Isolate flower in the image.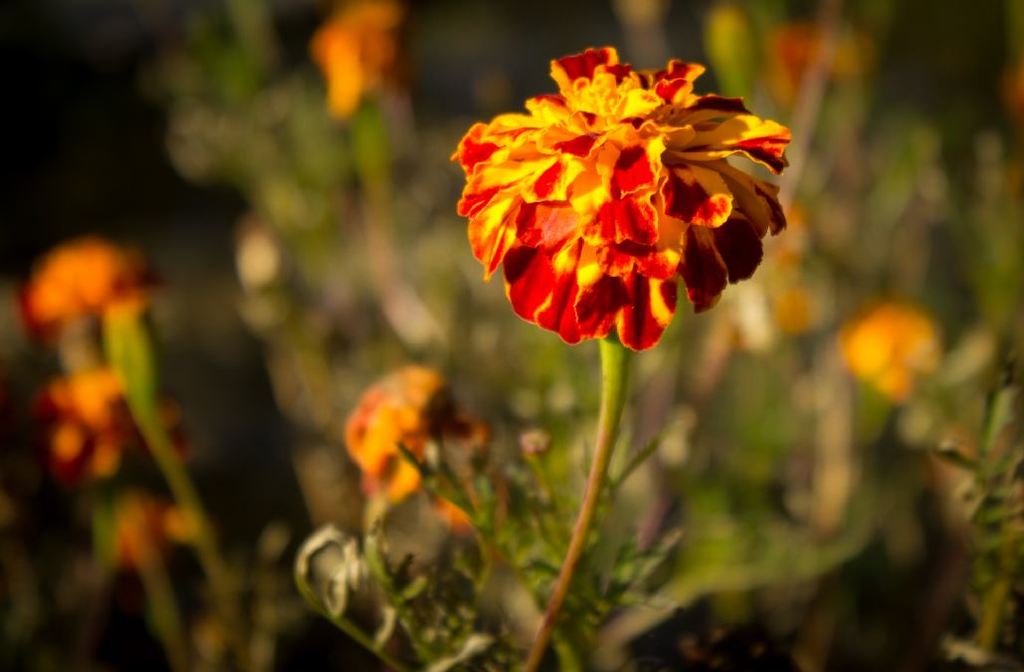
Isolated region: {"left": 36, "top": 373, "right": 186, "bottom": 478}.
